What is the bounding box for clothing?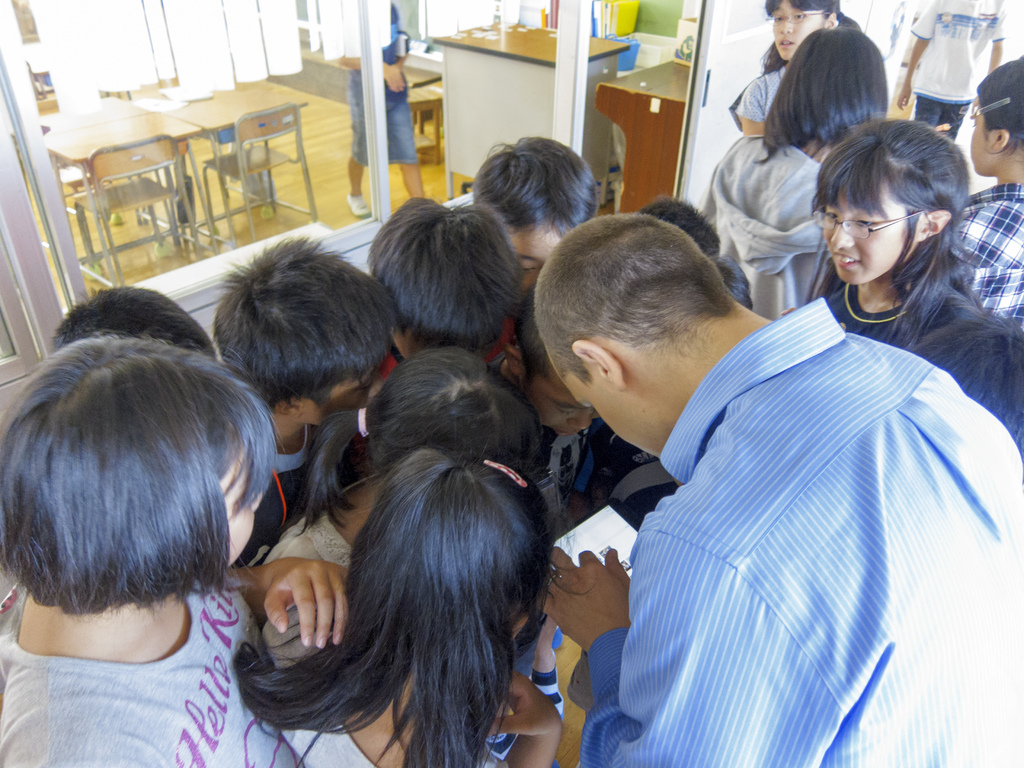
<bbox>815, 287, 916, 339</bbox>.
